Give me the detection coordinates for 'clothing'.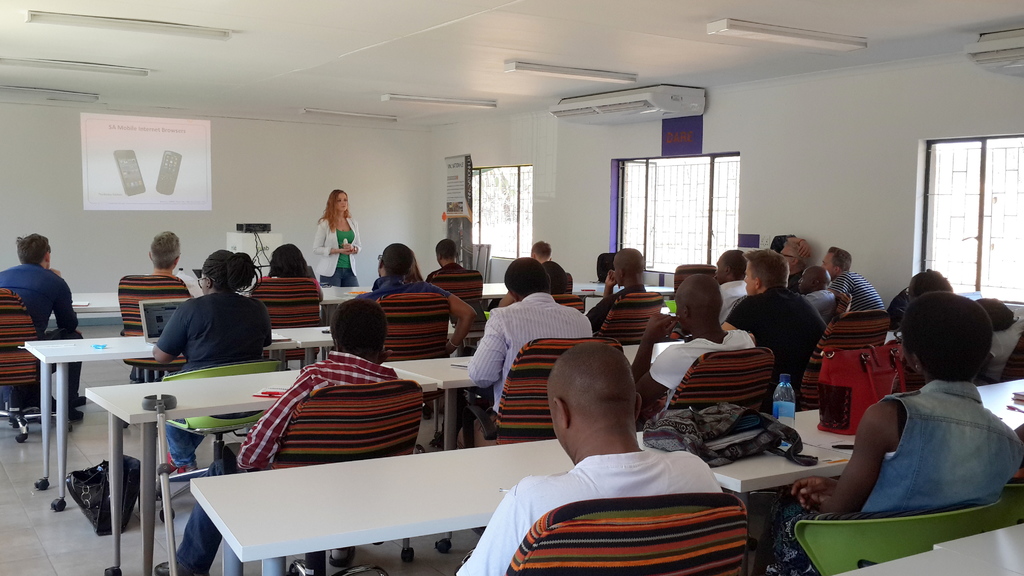
locate(585, 280, 650, 330).
